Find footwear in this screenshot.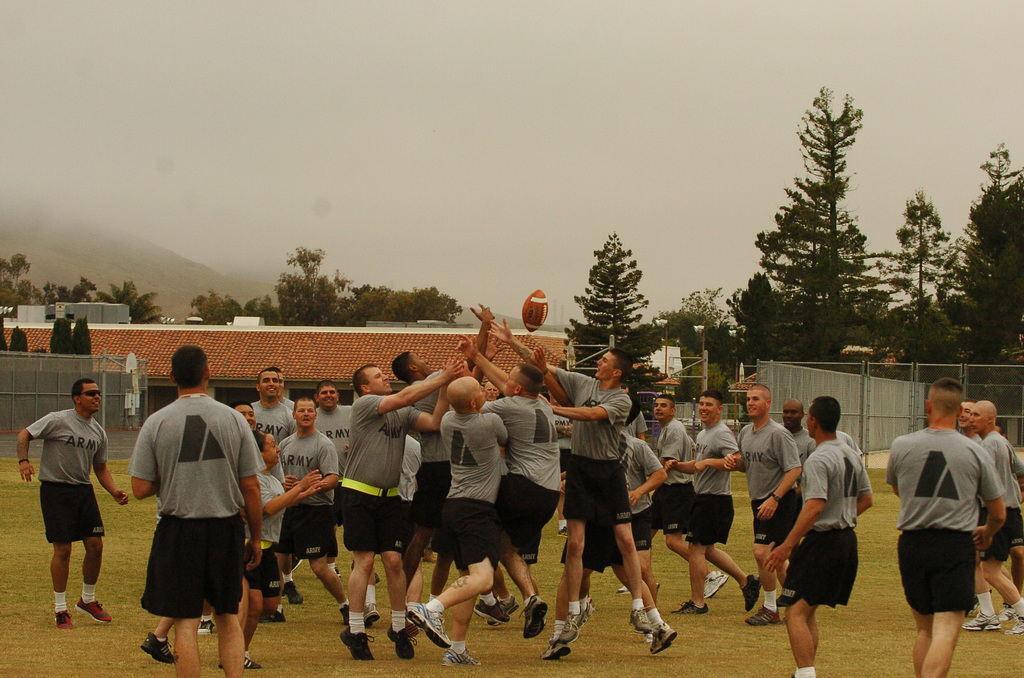
The bounding box for footwear is (1008,604,1023,636).
